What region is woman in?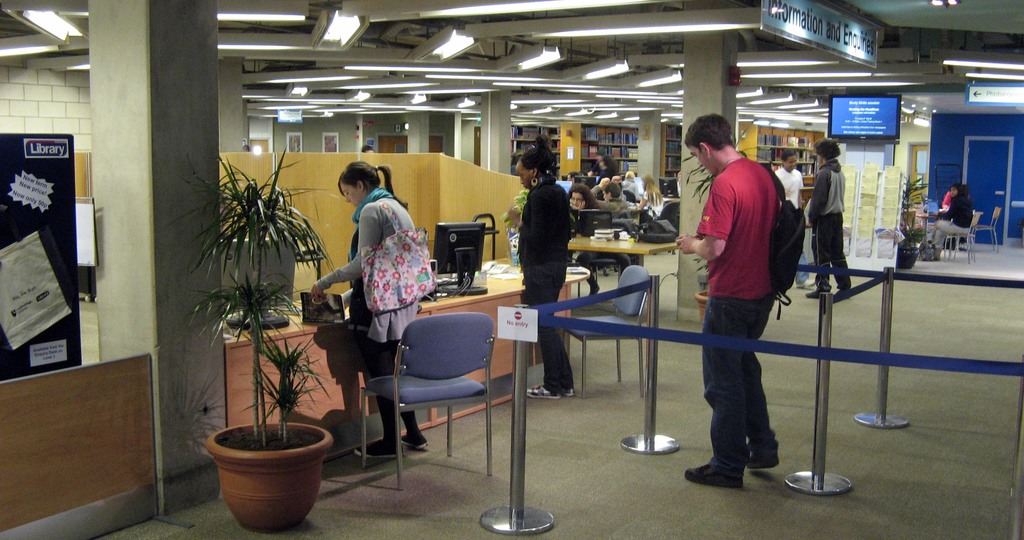
<box>931,185,974,261</box>.
